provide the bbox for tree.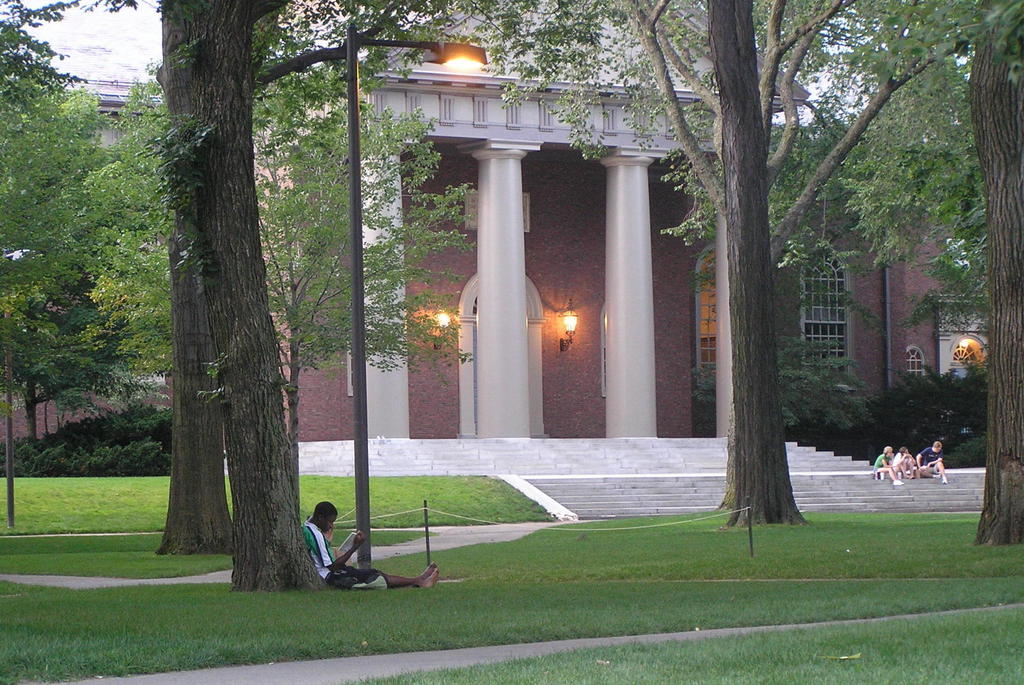
<region>79, 0, 515, 595</region>.
